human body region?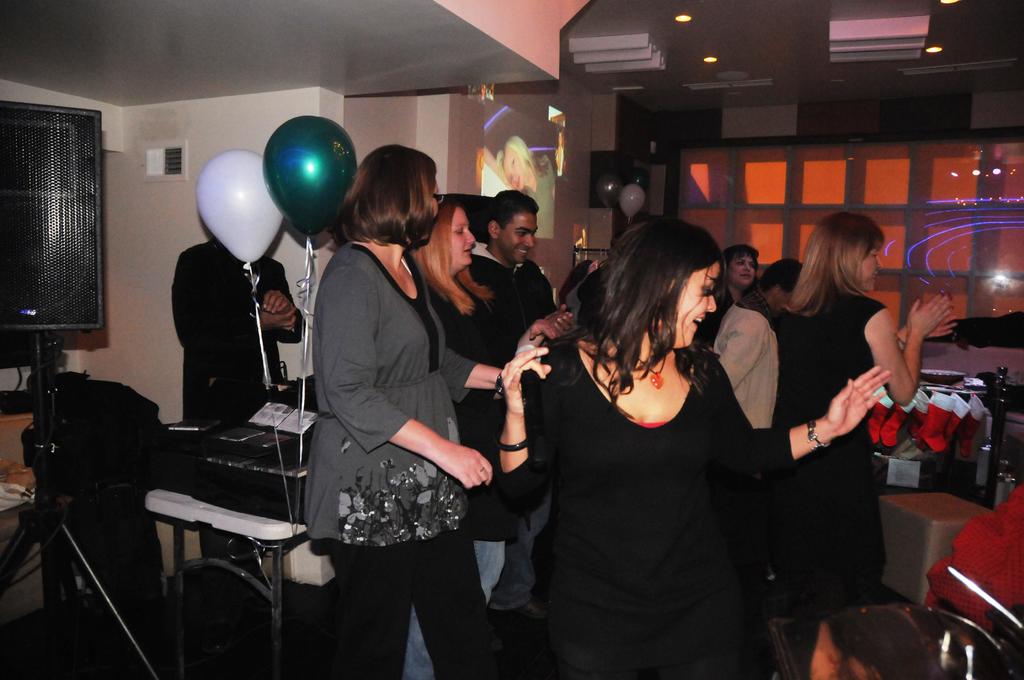
<bbox>170, 238, 308, 576</bbox>
